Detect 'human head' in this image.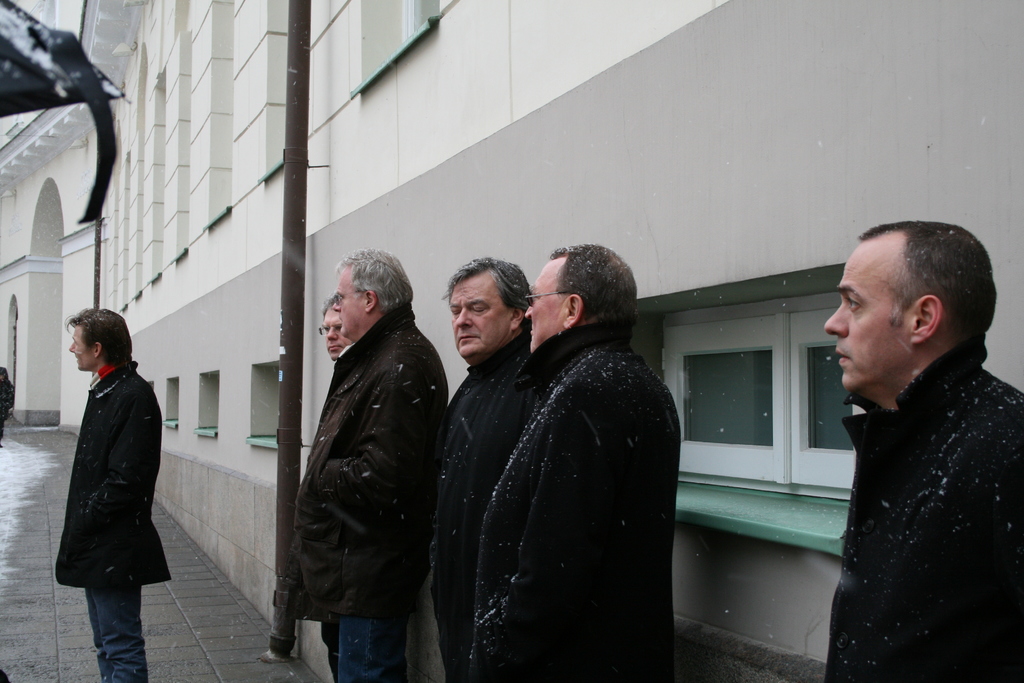
Detection: (69, 306, 135, 370).
